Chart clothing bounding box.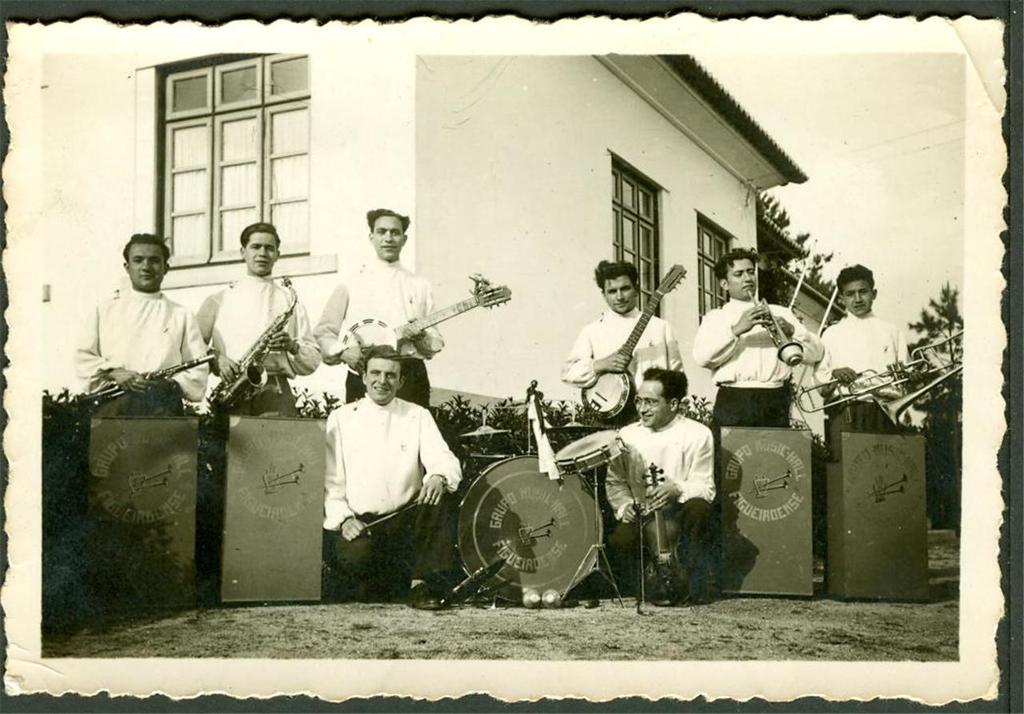
Charted: [314, 252, 442, 411].
